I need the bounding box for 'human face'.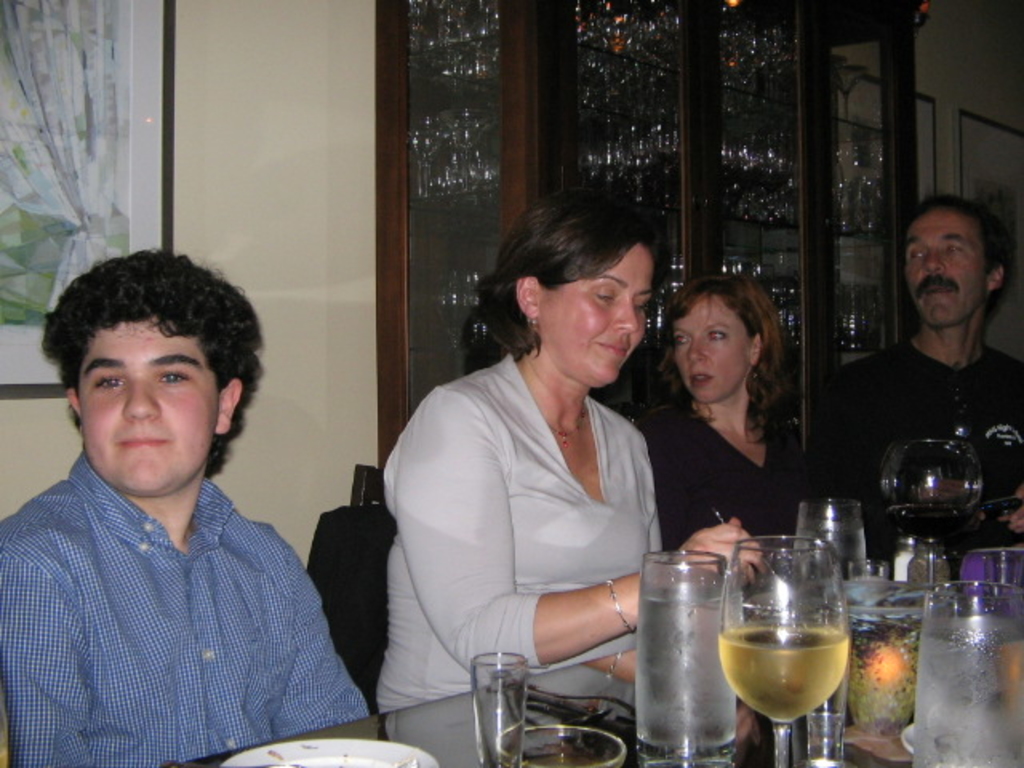
Here it is: locate(80, 314, 219, 498).
